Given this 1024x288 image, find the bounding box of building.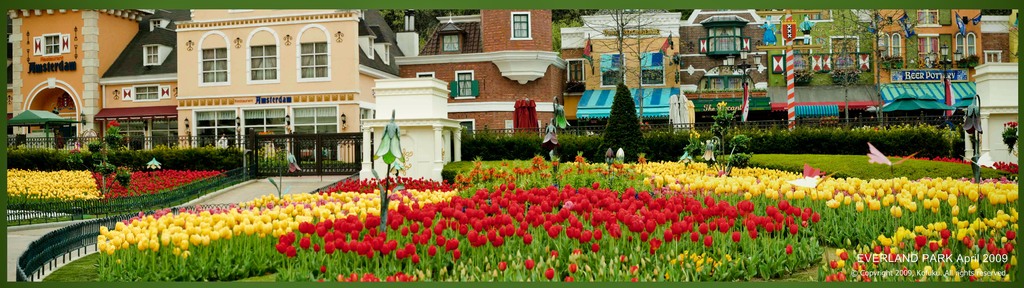
box(174, 10, 405, 164).
